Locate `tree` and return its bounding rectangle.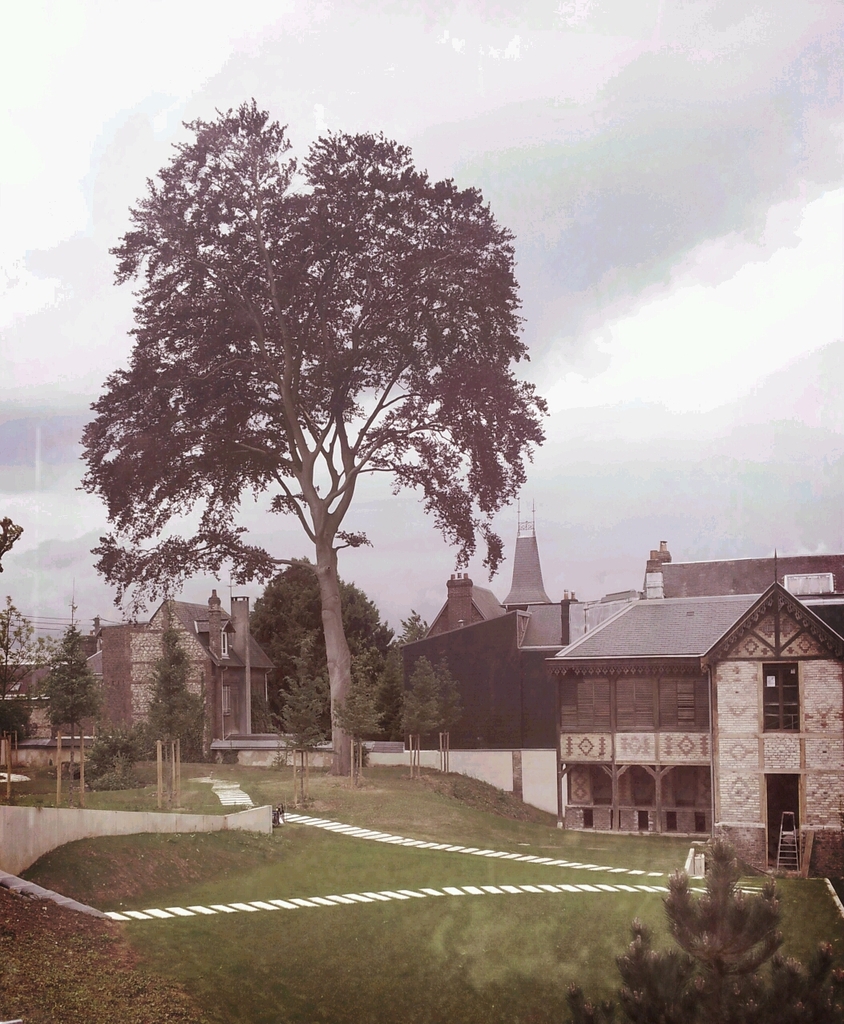
[71,100,554,783].
